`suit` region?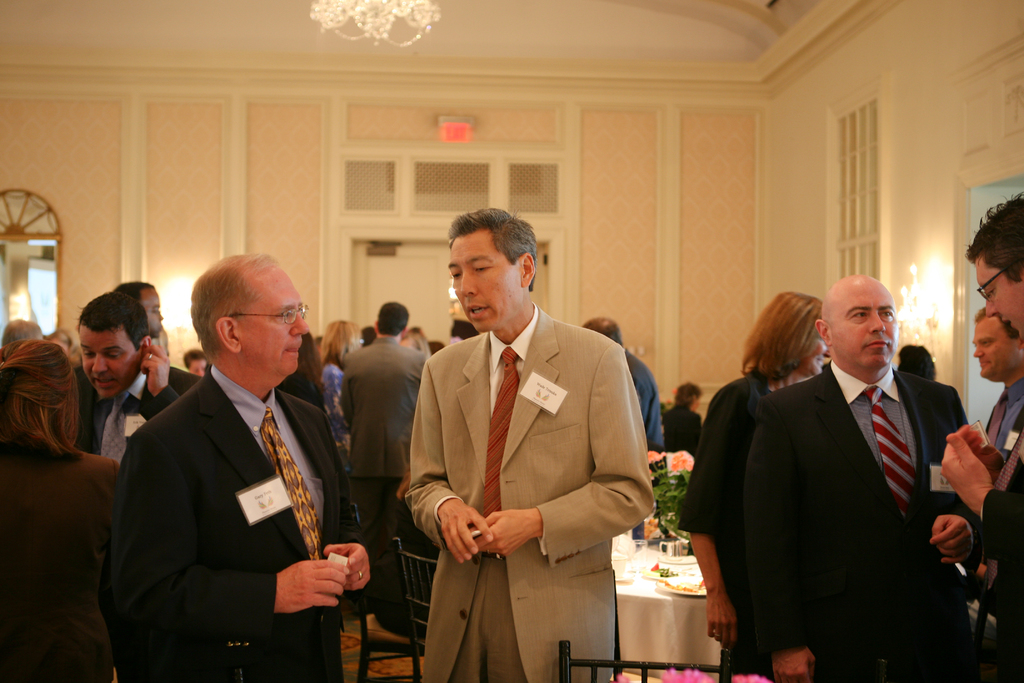
[104, 361, 357, 682]
